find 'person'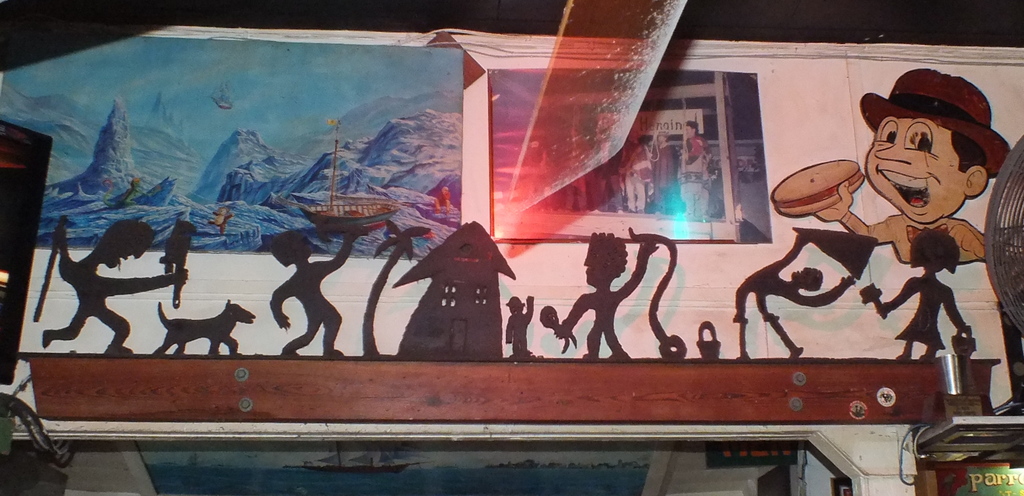
(x1=820, y1=69, x2=1007, y2=258)
